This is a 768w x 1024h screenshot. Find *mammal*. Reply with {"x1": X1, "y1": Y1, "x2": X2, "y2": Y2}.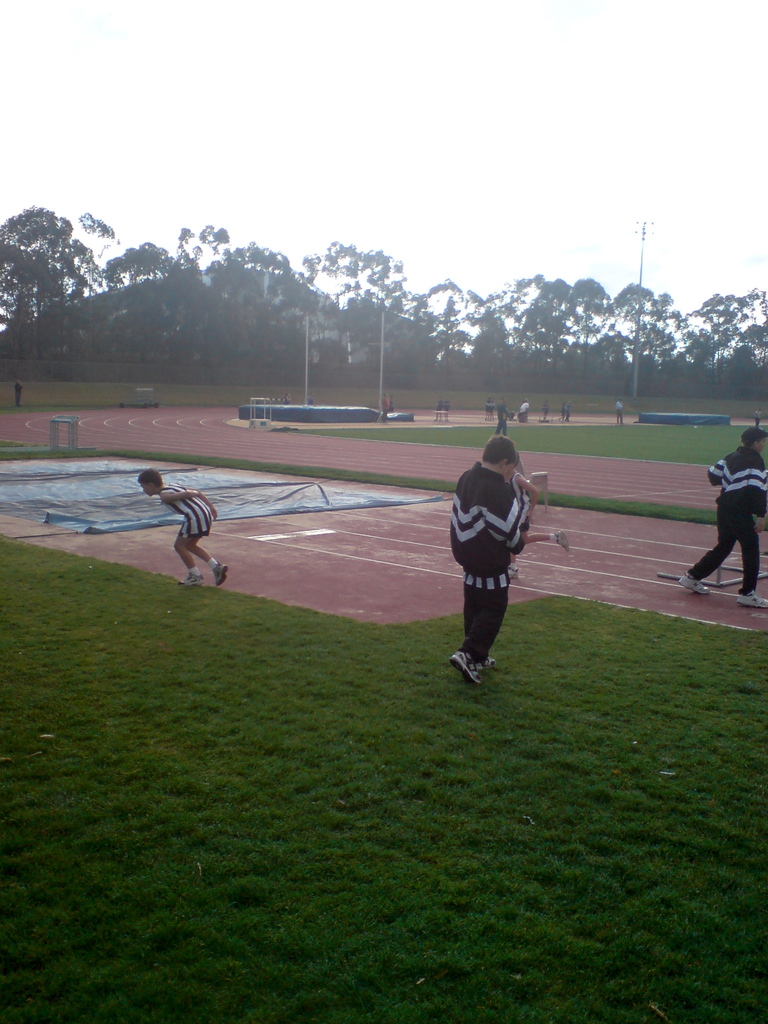
{"x1": 483, "y1": 397, "x2": 493, "y2": 418}.
